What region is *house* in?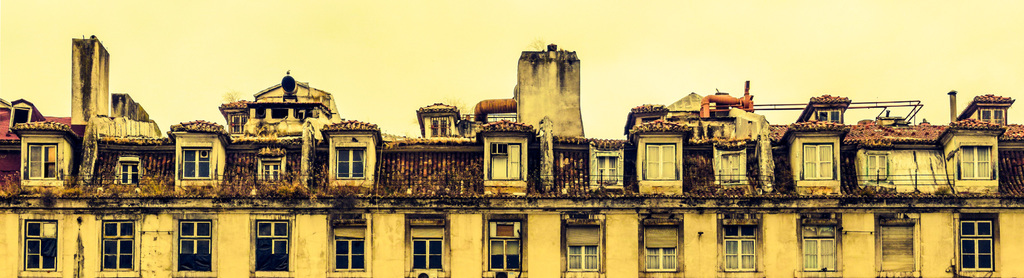
Rect(360, 123, 452, 277).
